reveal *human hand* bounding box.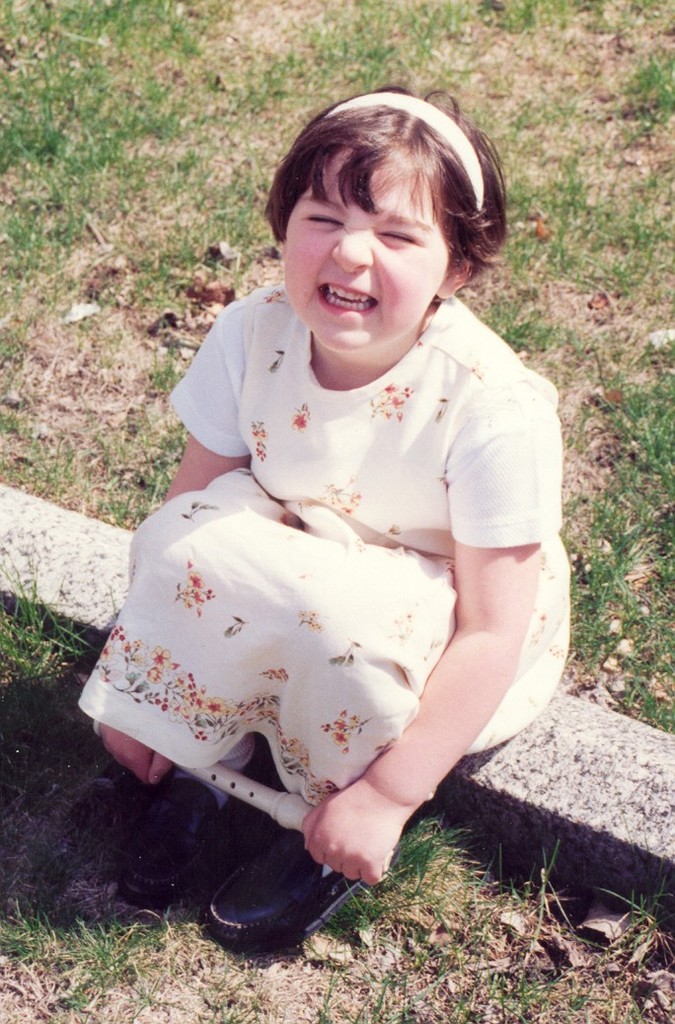
Revealed: 92/721/172/792.
